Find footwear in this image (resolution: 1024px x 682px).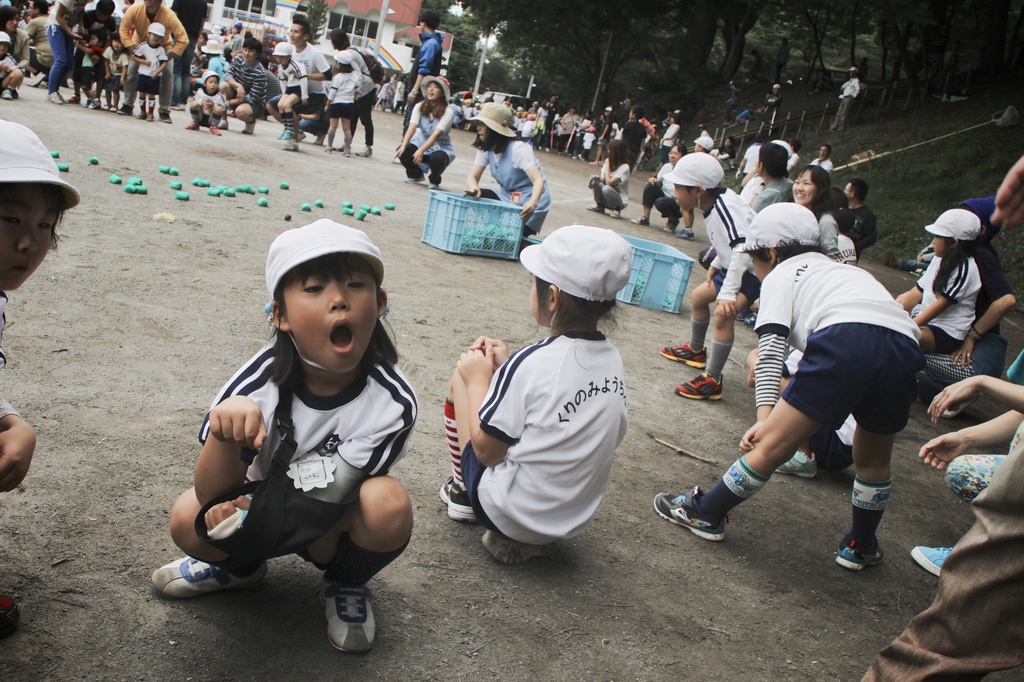
320/586/381/654.
